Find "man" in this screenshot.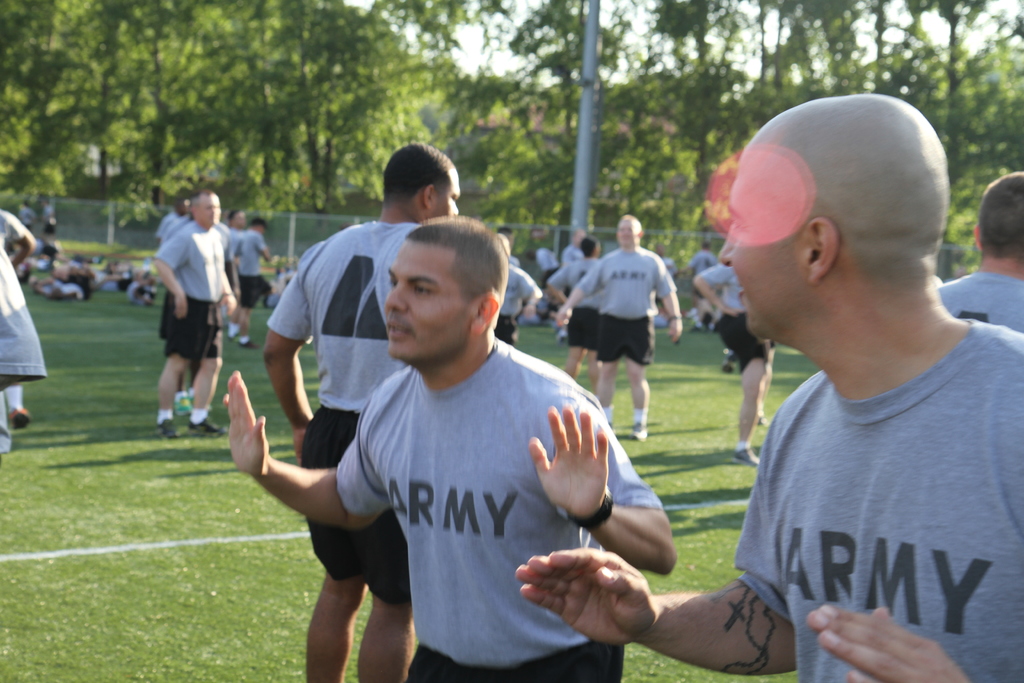
The bounding box for "man" is detection(722, 349, 746, 373).
